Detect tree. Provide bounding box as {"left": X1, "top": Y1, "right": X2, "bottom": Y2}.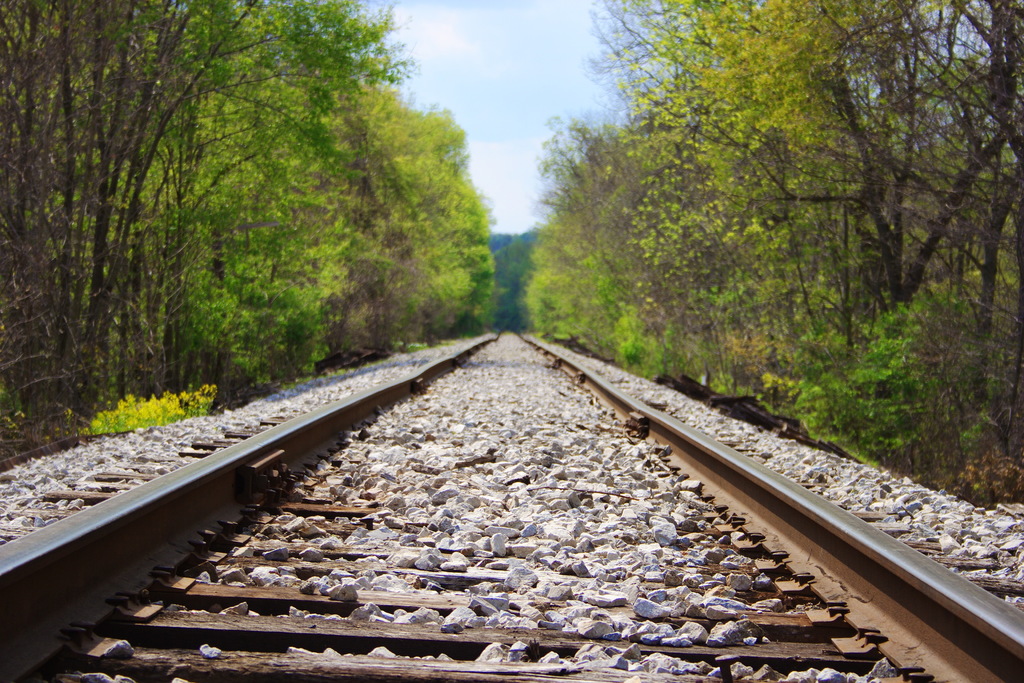
{"left": 548, "top": 6, "right": 755, "bottom": 399}.
